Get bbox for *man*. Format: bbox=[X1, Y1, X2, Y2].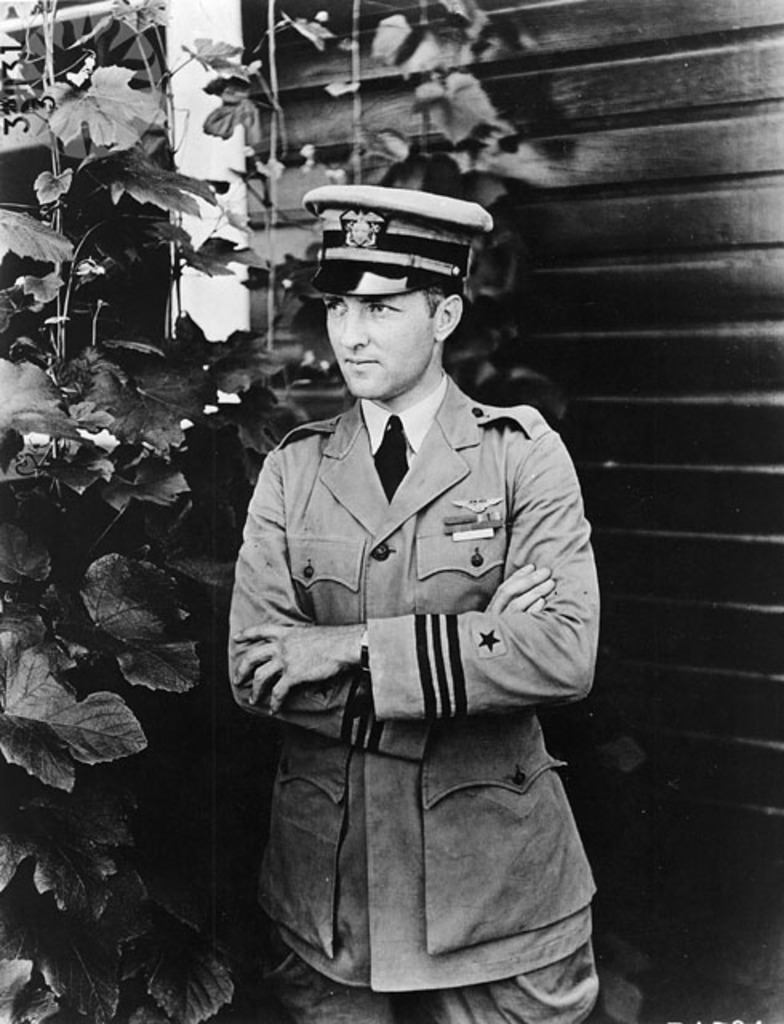
bbox=[200, 152, 590, 1023].
